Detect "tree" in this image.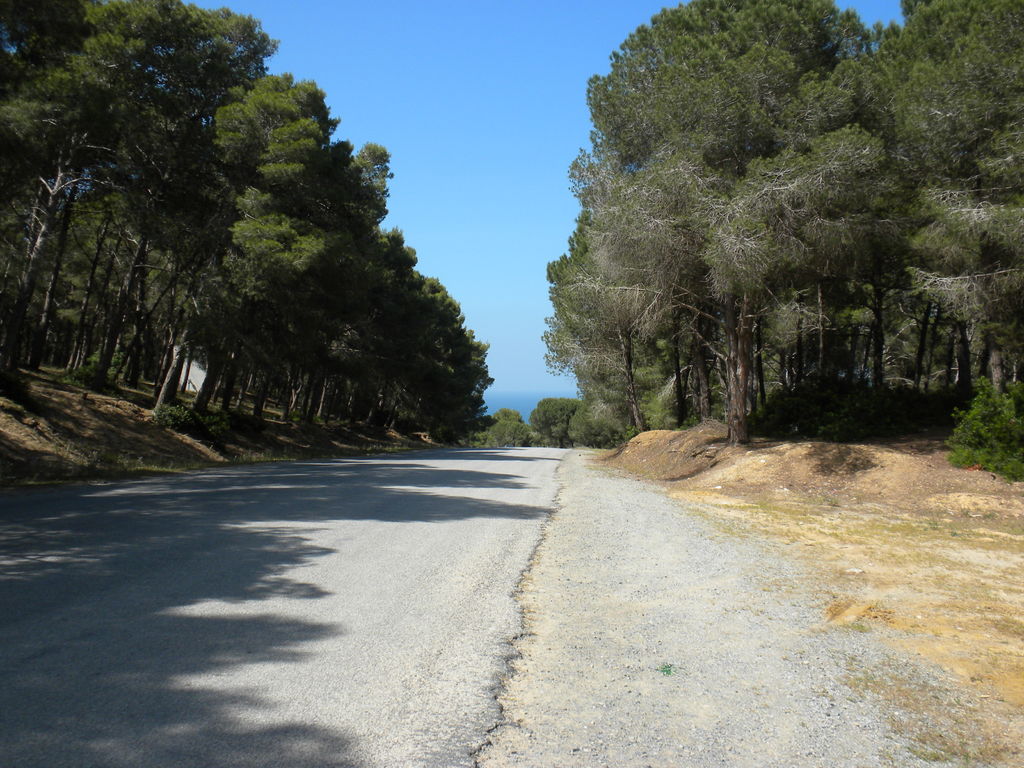
Detection: 0 0 146 380.
